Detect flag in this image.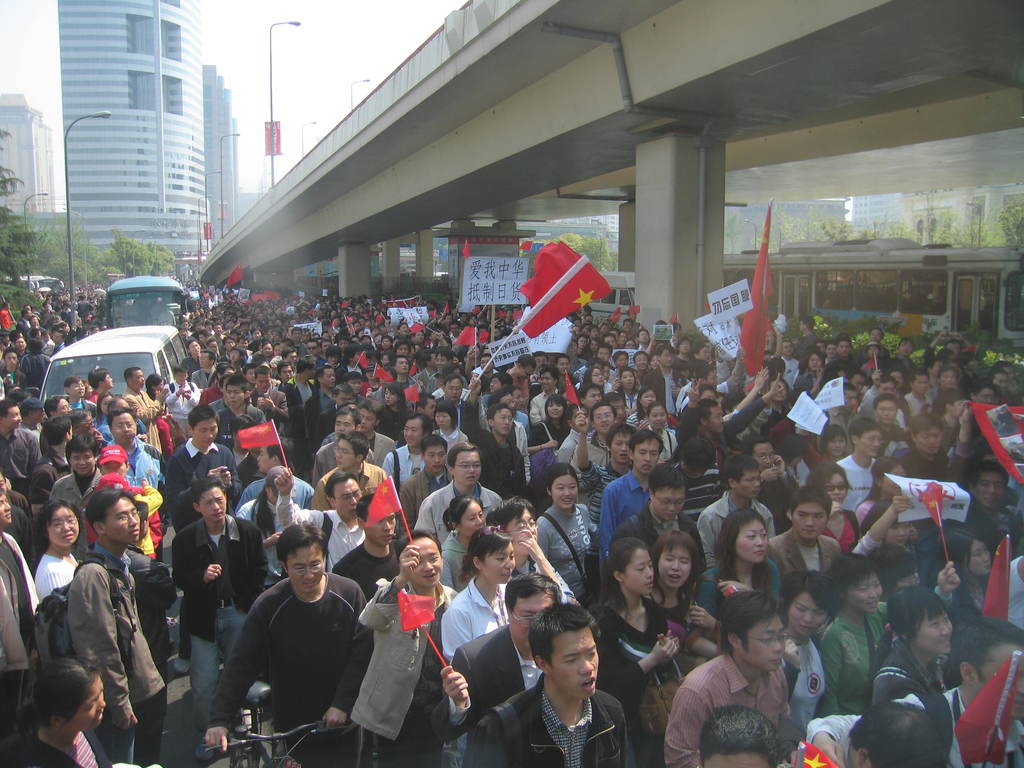
Detection: <region>520, 239, 612, 339</region>.
